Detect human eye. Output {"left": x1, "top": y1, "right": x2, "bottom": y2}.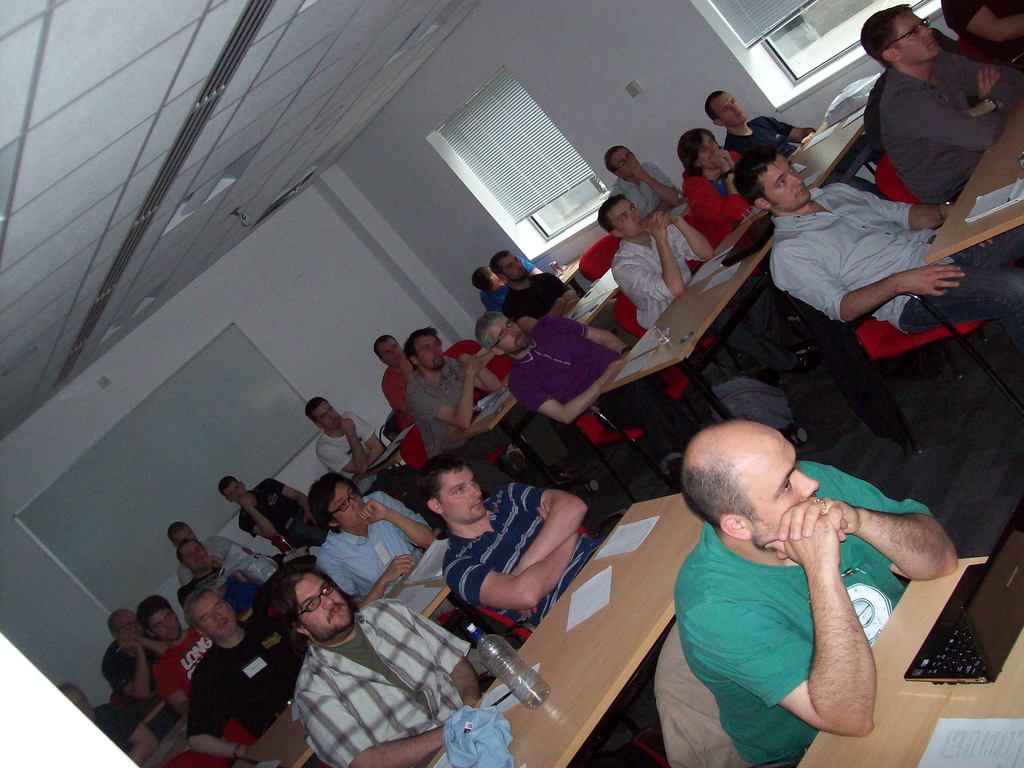
{"left": 628, "top": 205, "right": 637, "bottom": 212}.
